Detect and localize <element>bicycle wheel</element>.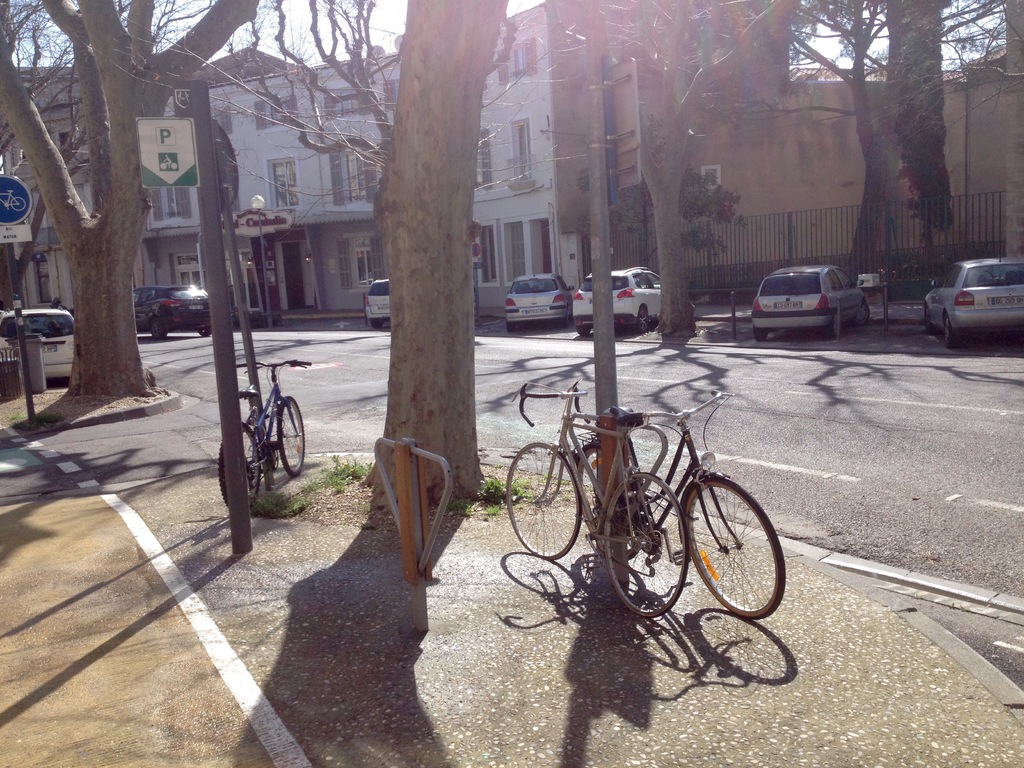
Localized at (left=577, top=444, right=642, bottom=561).
